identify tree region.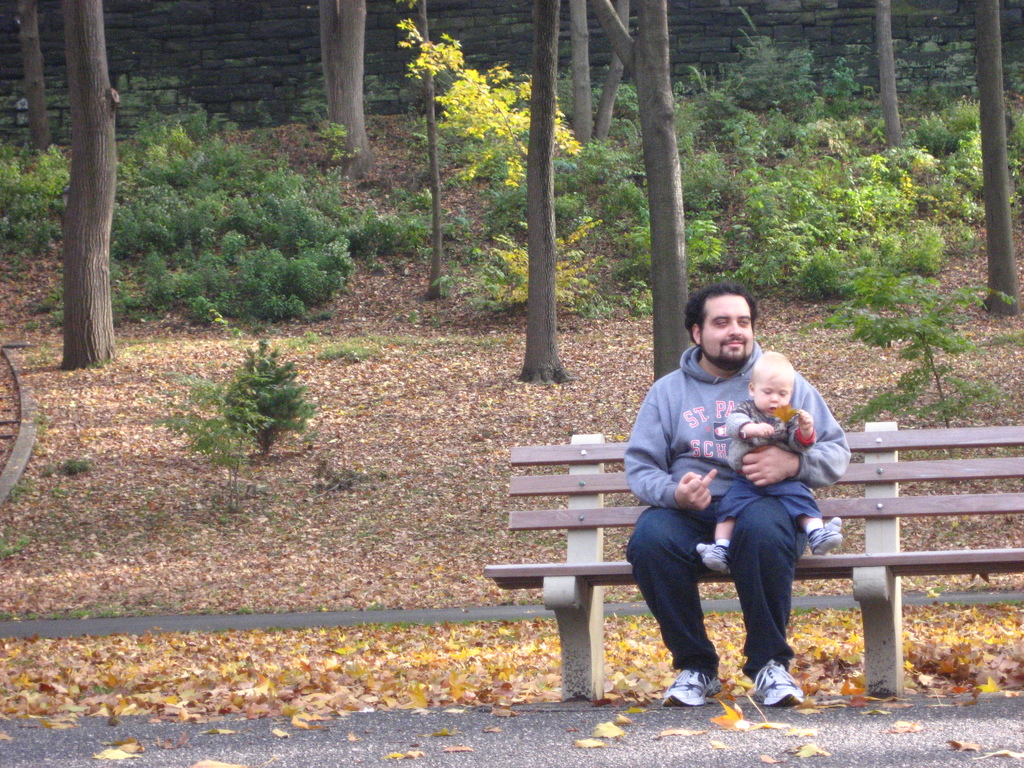
Region: (left=61, top=0, right=120, bottom=372).
